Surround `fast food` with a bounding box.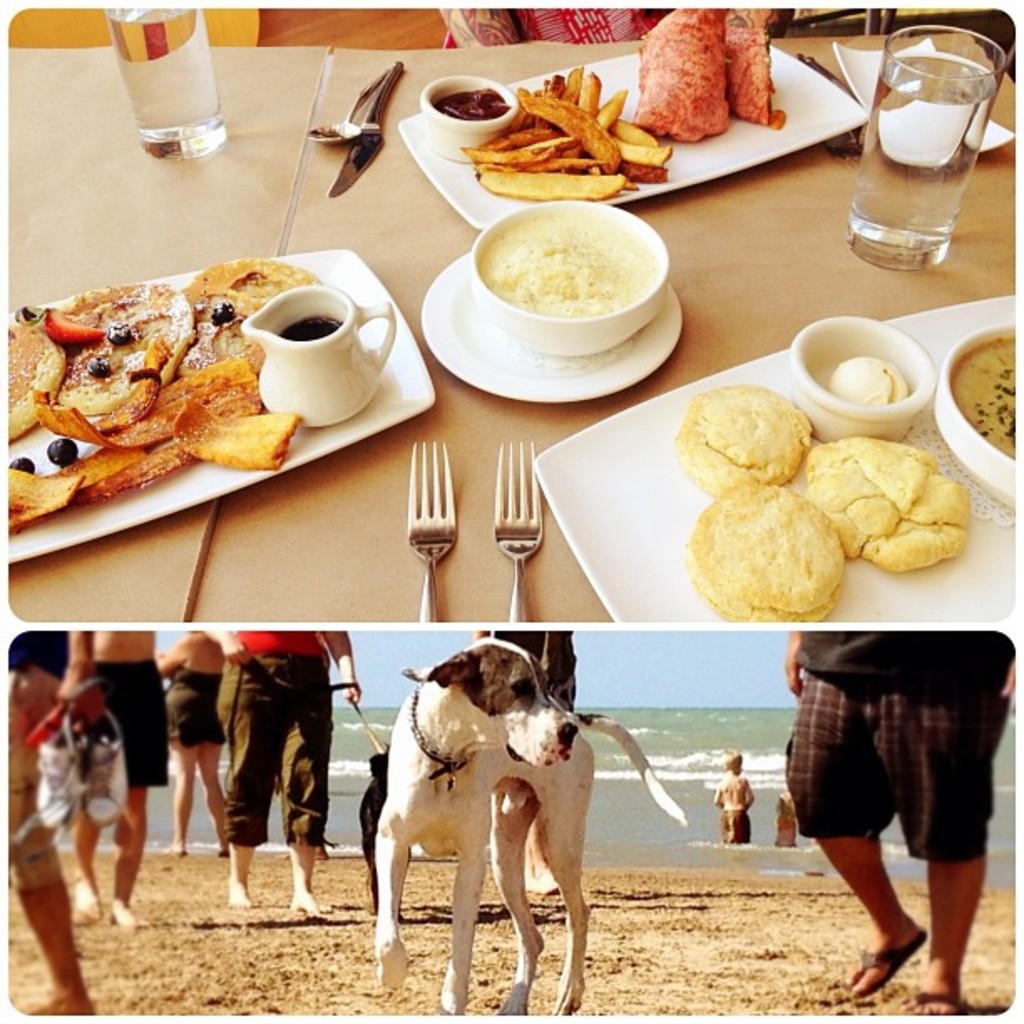
detection(693, 477, 830, 643).
